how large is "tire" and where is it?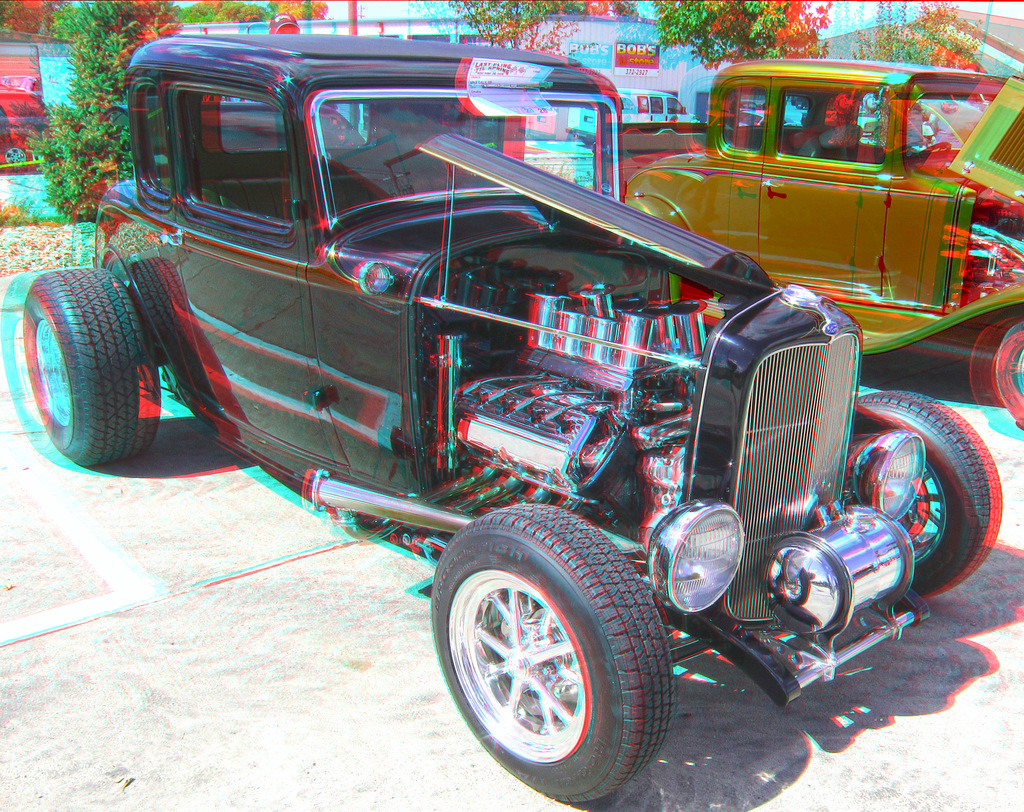
Bounding box: [429,506,682,805].
